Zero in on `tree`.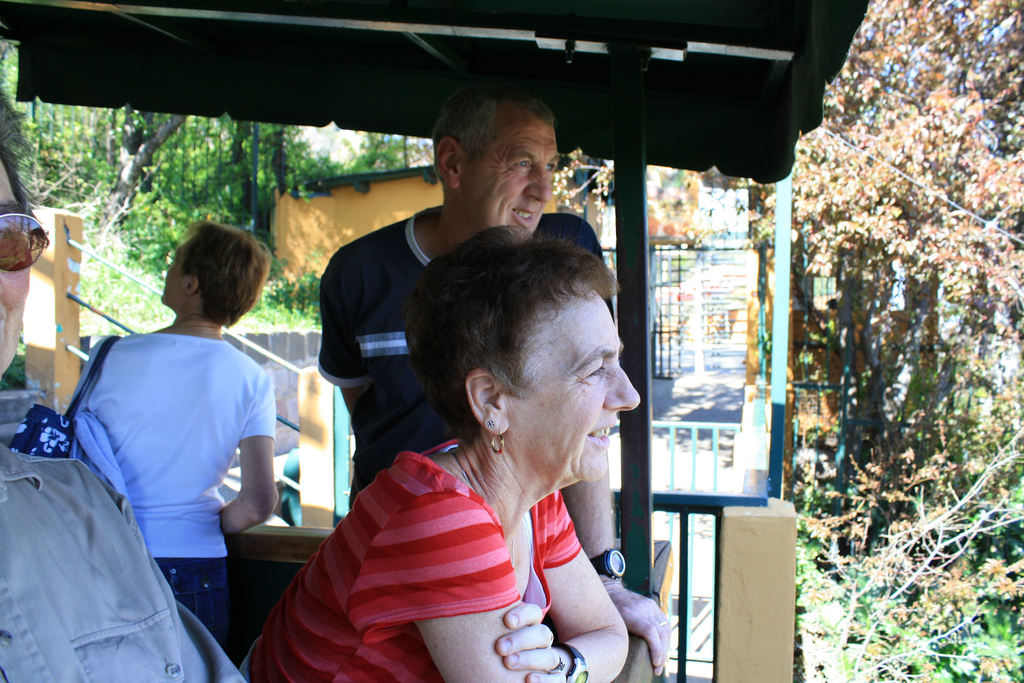
Zeroed in: x1=0, y1=38, x2=439, y2=332.
